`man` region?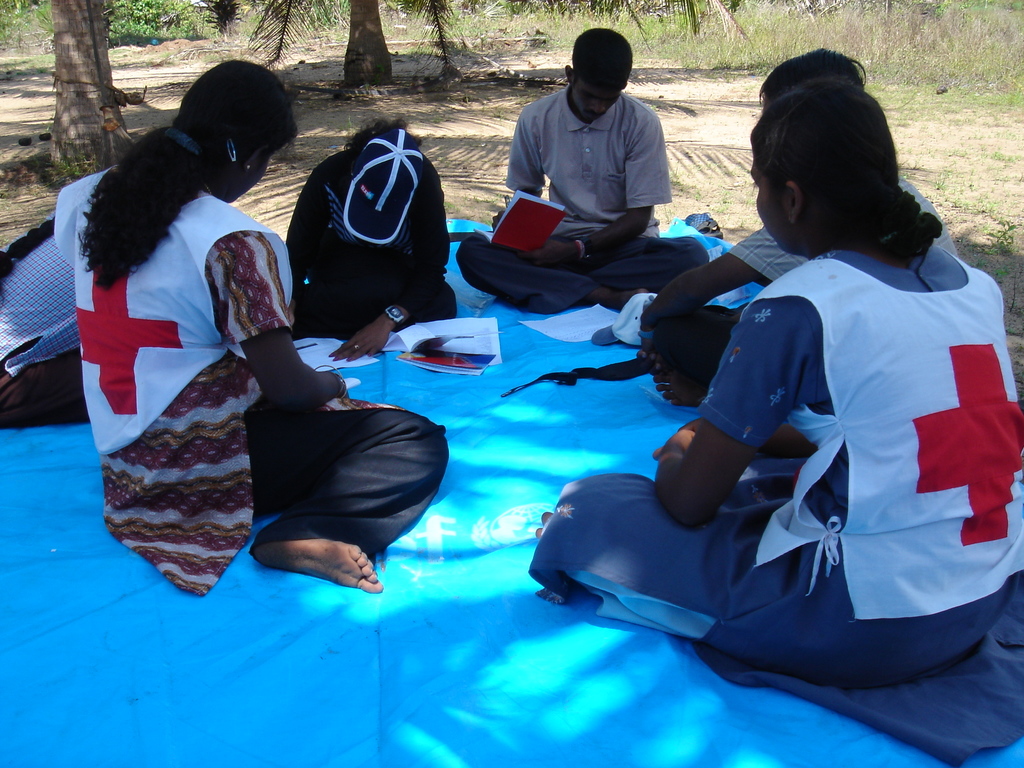
<box>417,28,709,317</box>
